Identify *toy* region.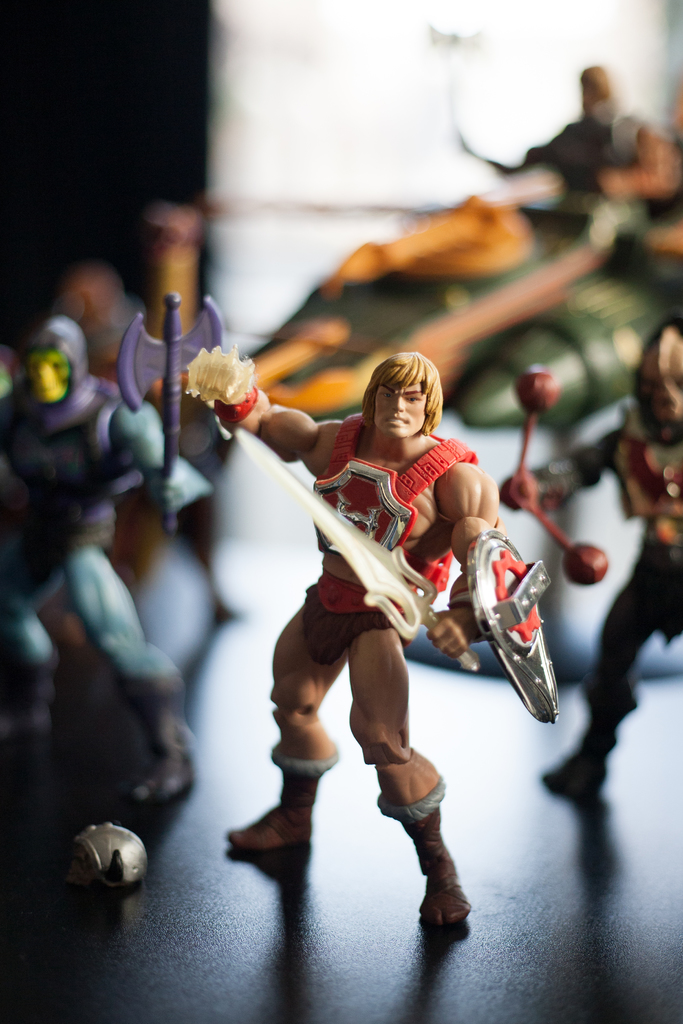
Region: locate(171, 322, 567, 934).
